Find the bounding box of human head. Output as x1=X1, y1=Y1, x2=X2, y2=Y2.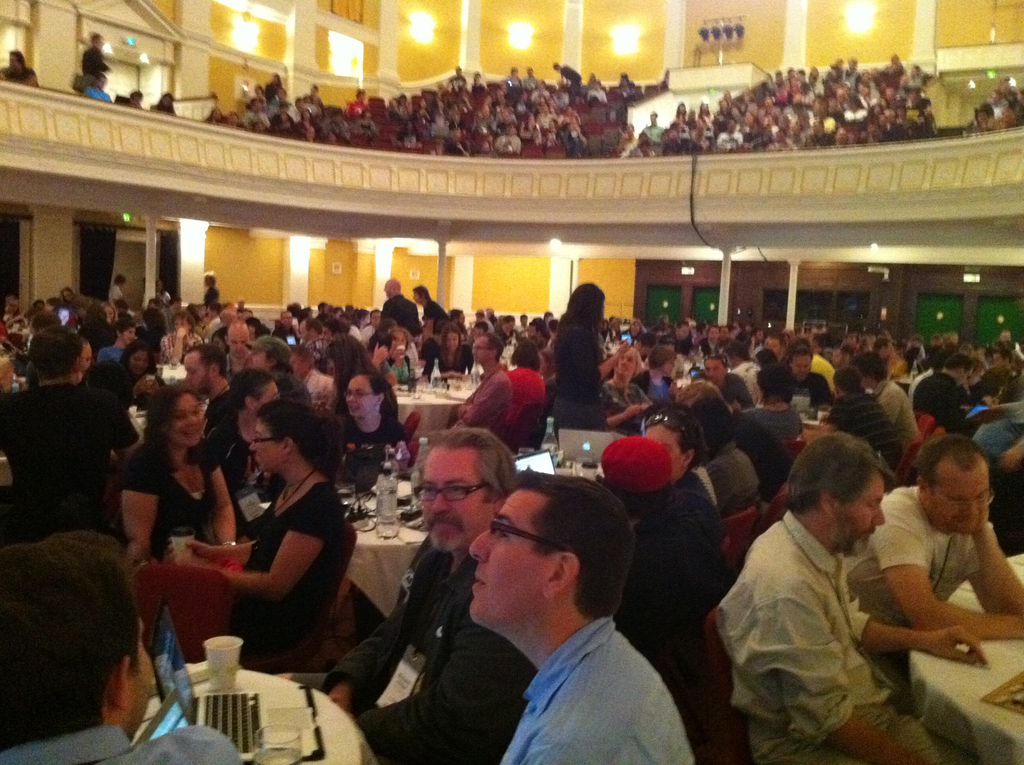
x1=421, y1=431, x2=515, y2=552.
